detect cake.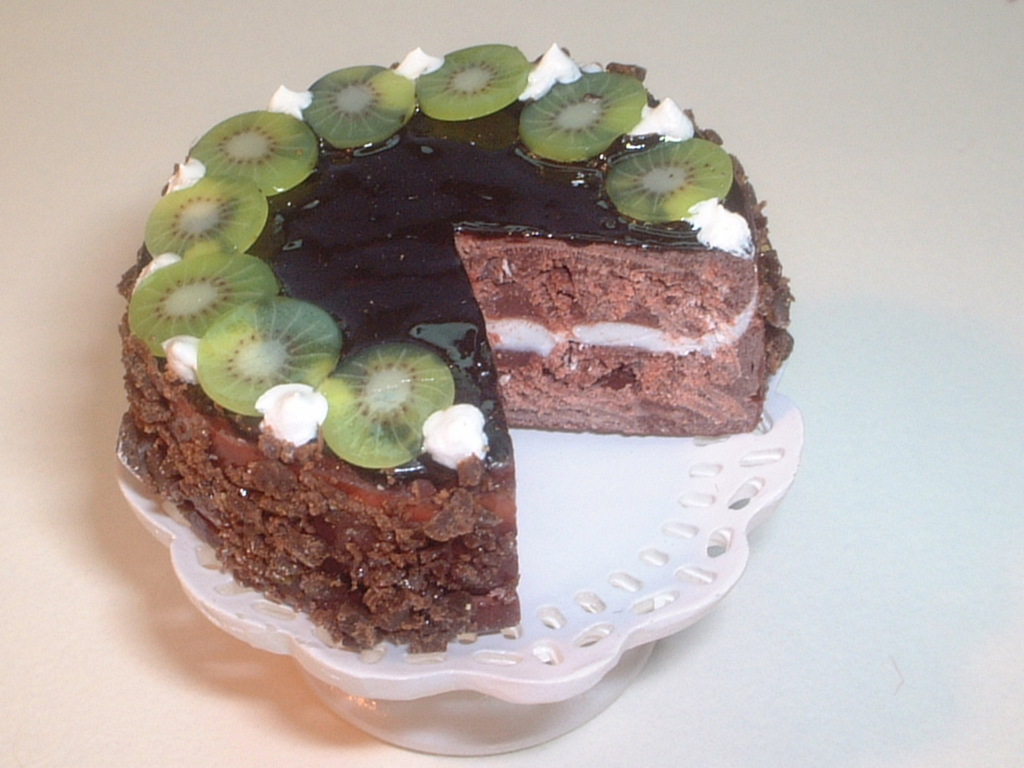
Detected at [x1=114, y1=36, x2=809, y2=633].
